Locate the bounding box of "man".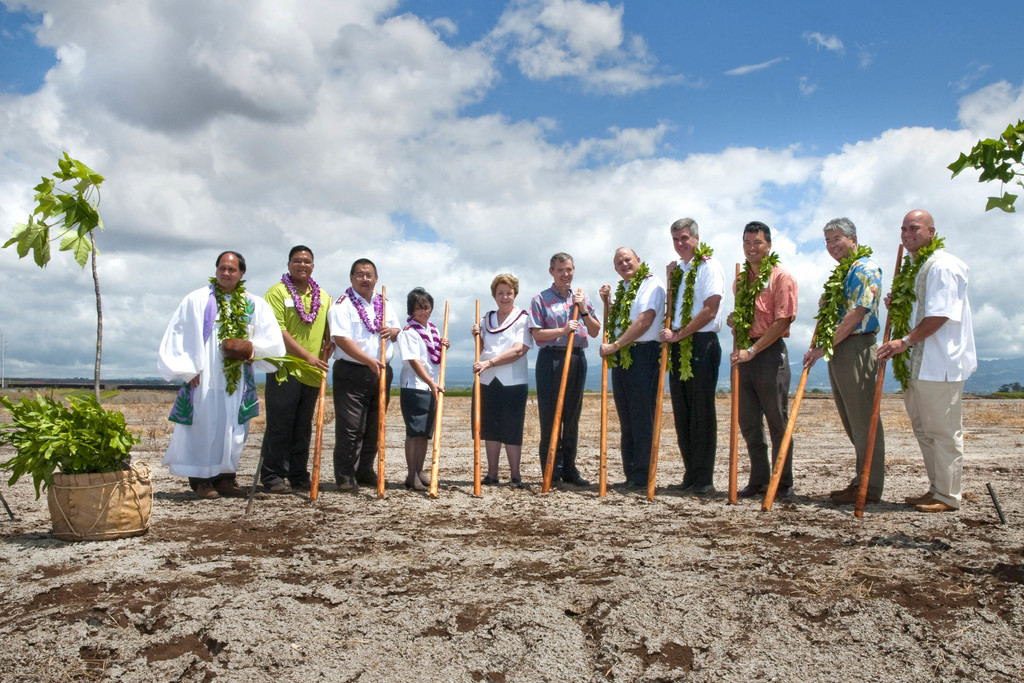
Bounding box: 877,207,980,510.
